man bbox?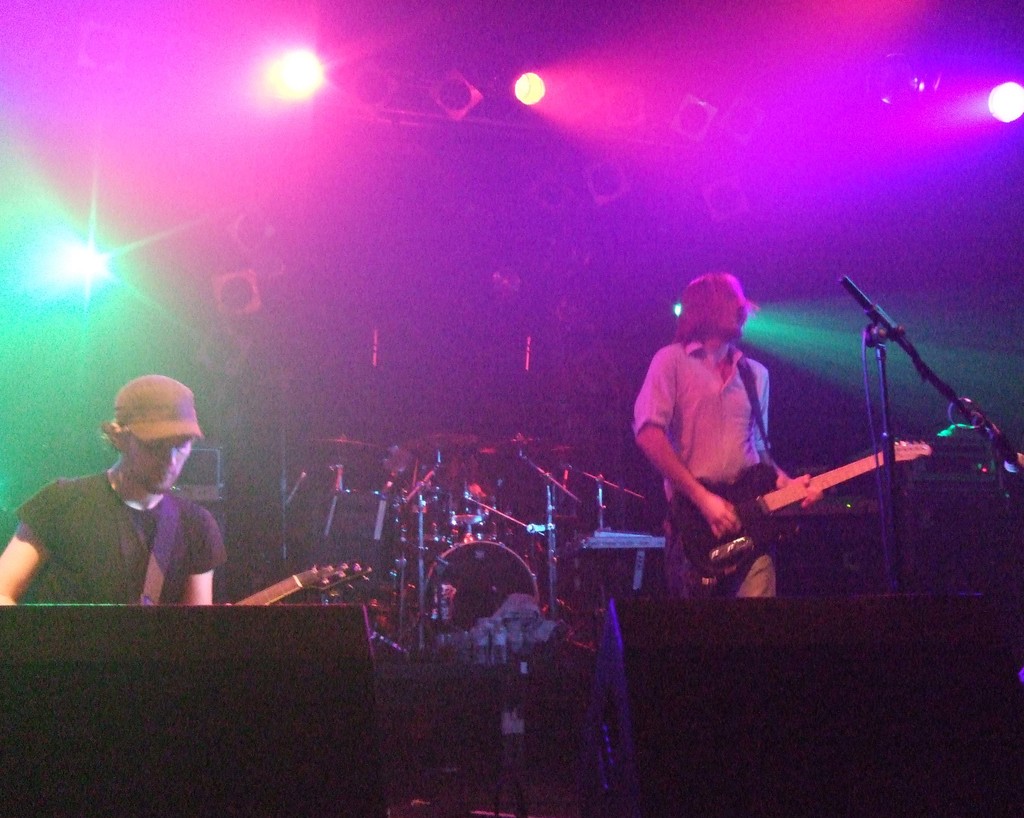
0 377 227 605
